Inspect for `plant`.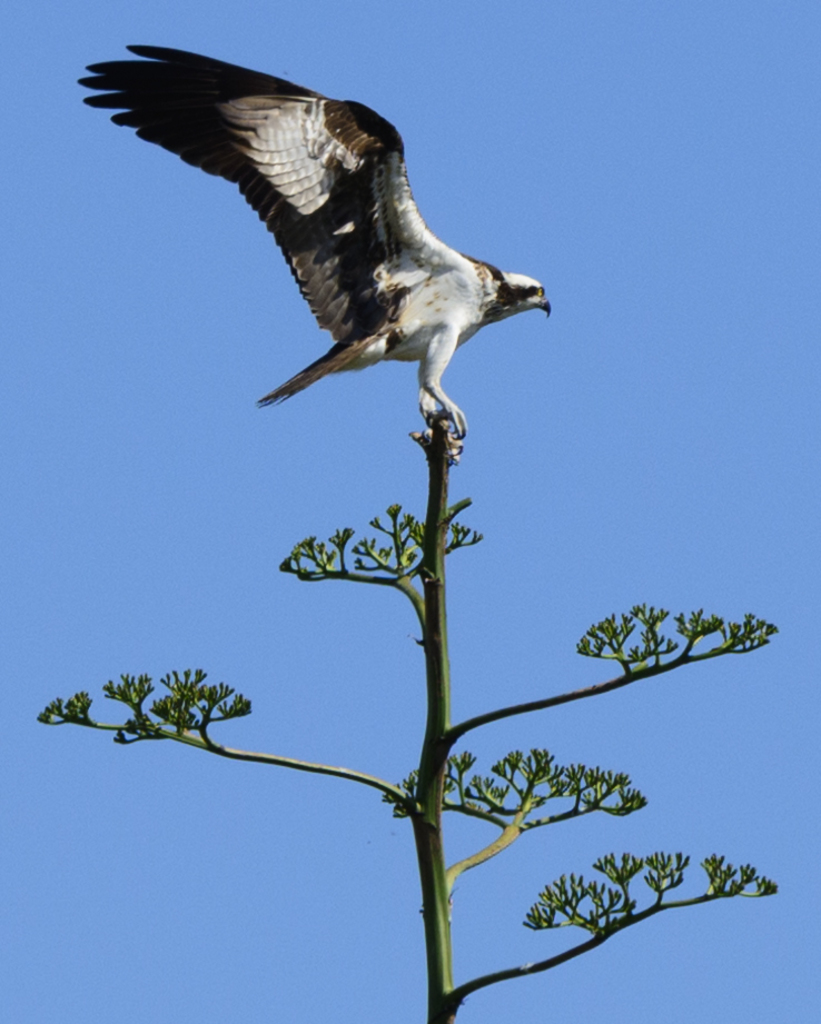
Inspection: box(24, 375, 787, 1023).
